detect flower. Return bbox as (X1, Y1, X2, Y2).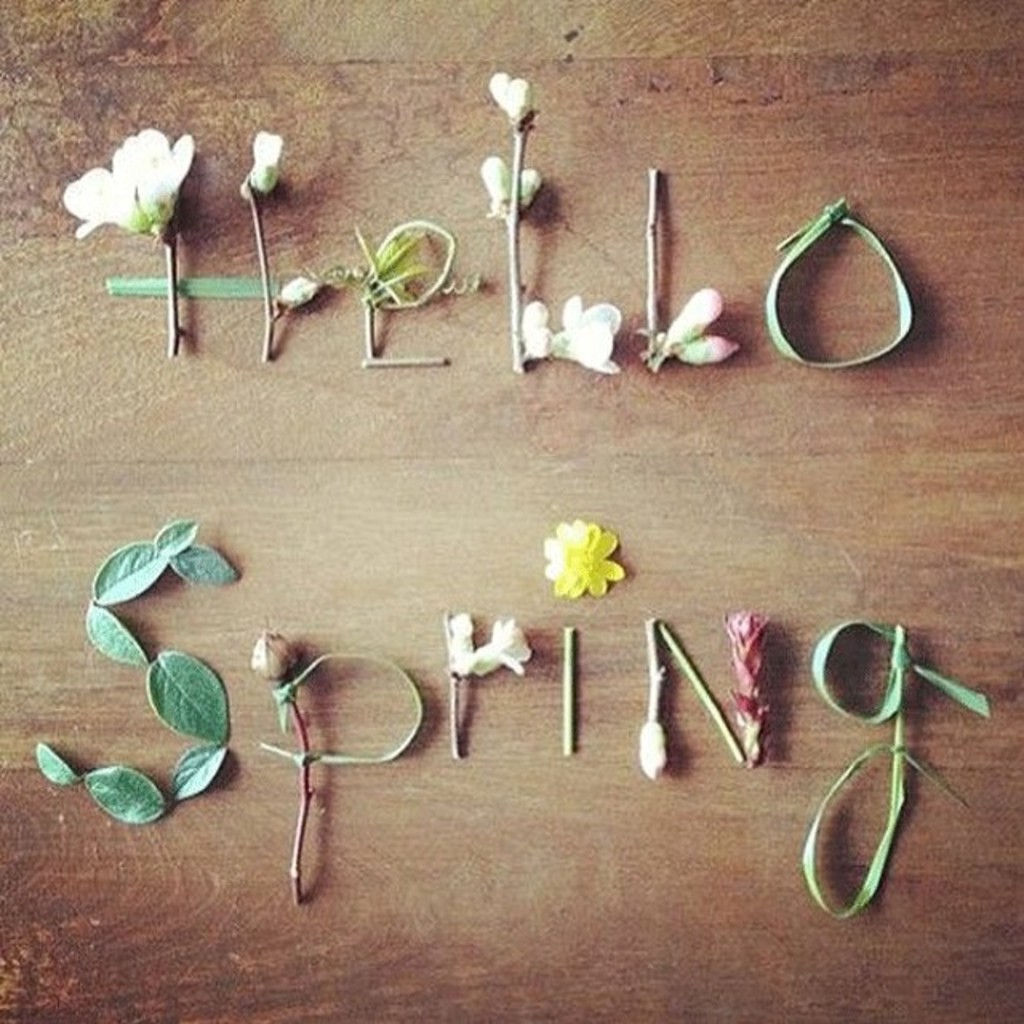
(250, 130, 291, 189).
